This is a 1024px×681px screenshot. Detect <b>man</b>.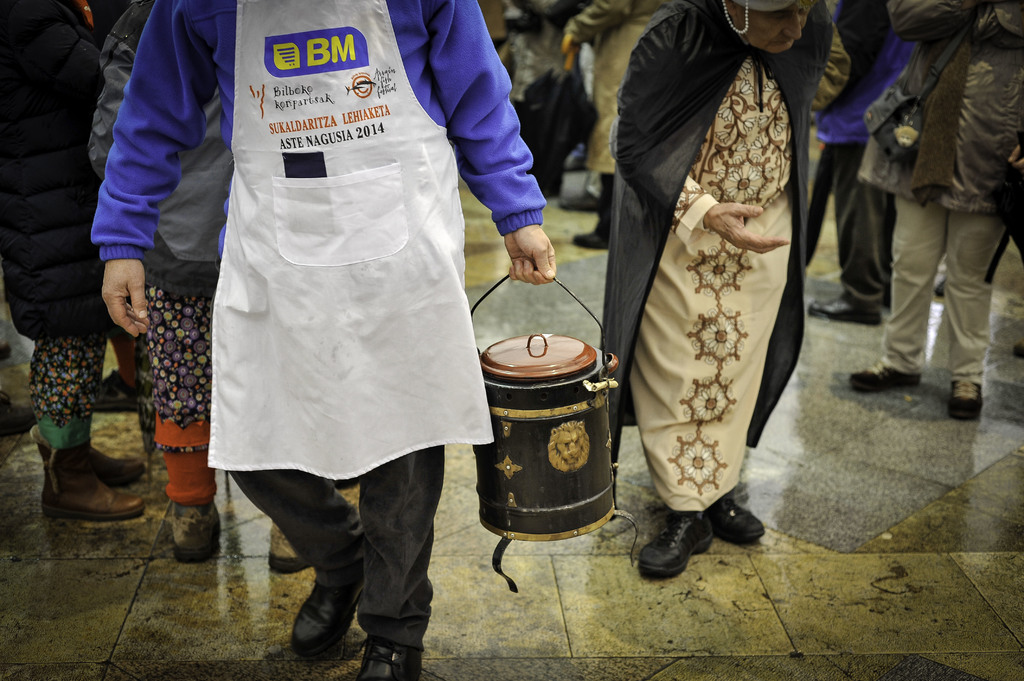
box(563, 0, 680, 252).
